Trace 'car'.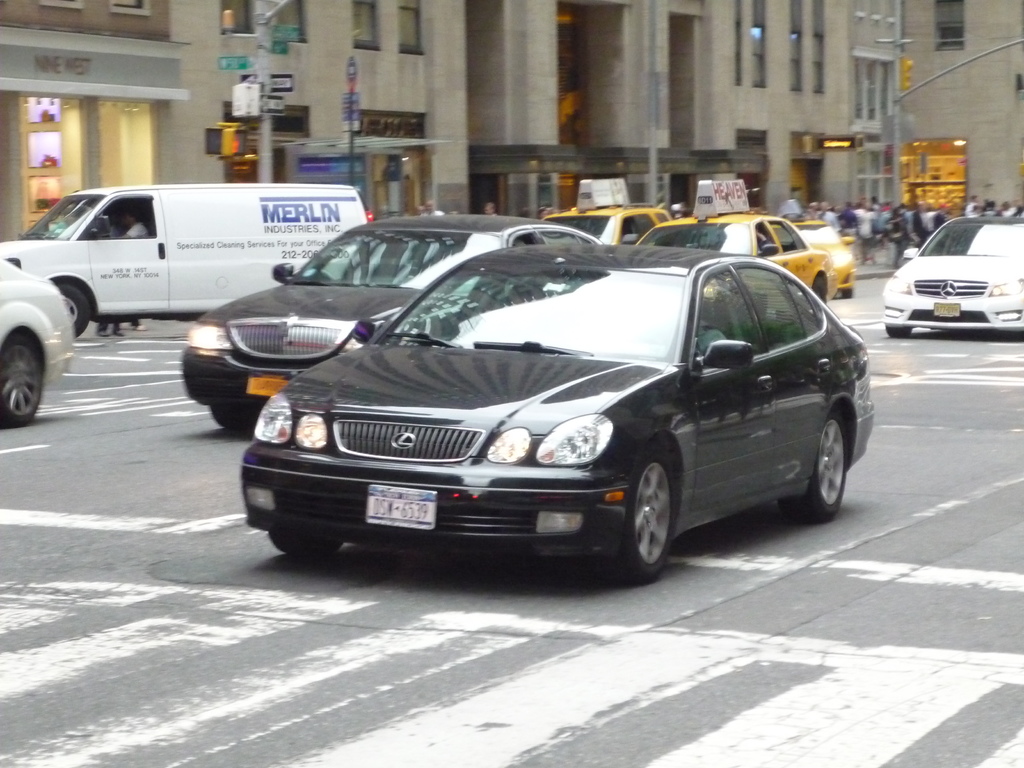
Traced to detection(545, 177, 673, 244).
